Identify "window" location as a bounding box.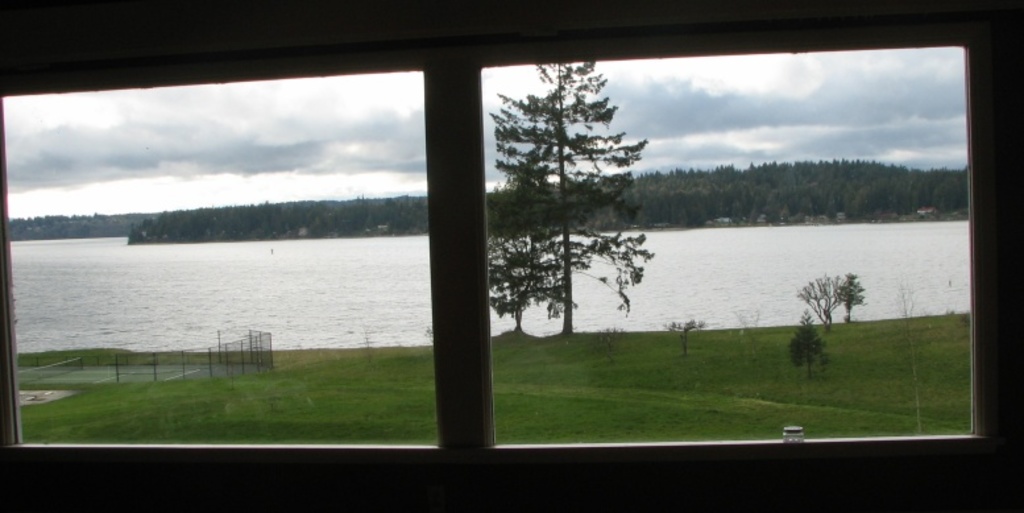
[x1=477, y1=54, x2=987, y2=450].
